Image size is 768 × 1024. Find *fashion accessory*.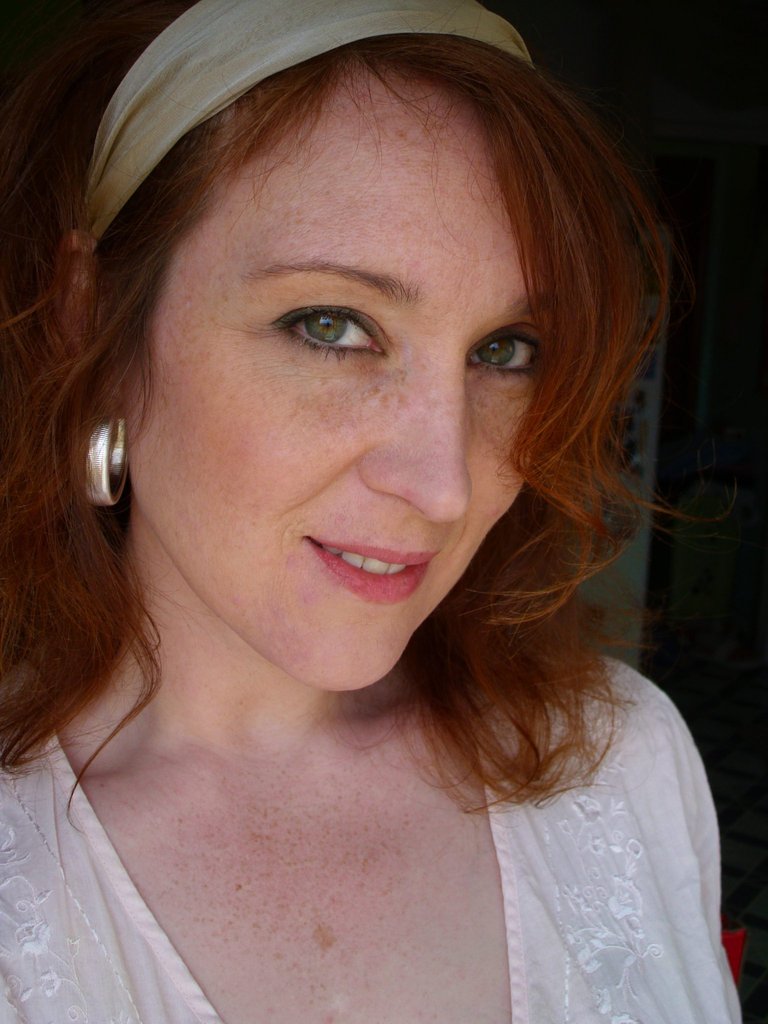
(79, 0, 537, 239).
